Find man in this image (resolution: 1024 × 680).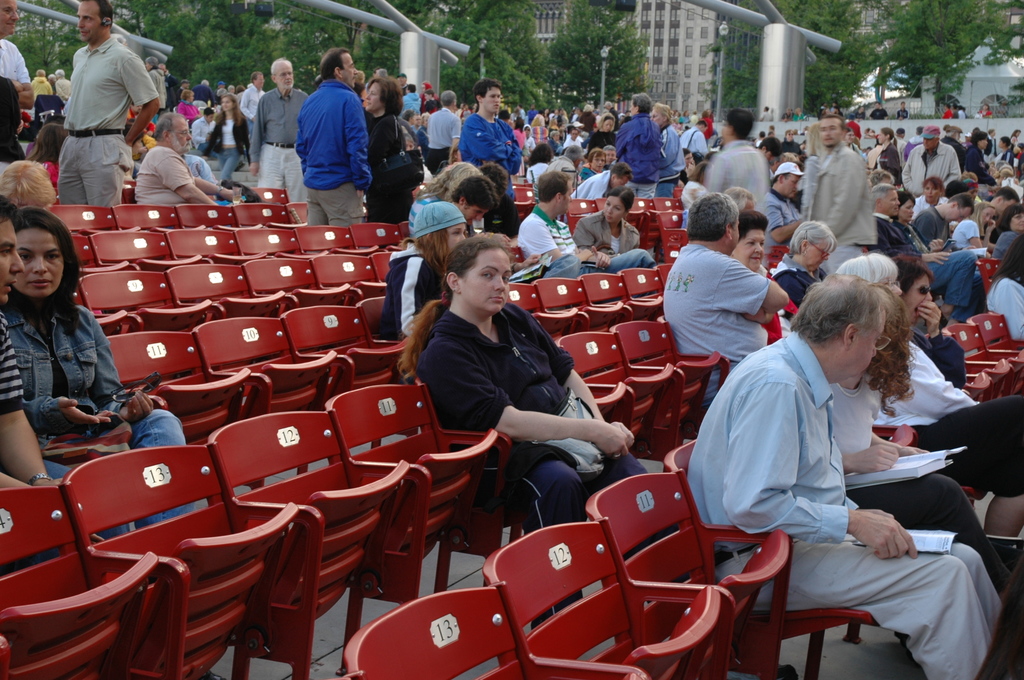
[58, 68, 85, 122].
